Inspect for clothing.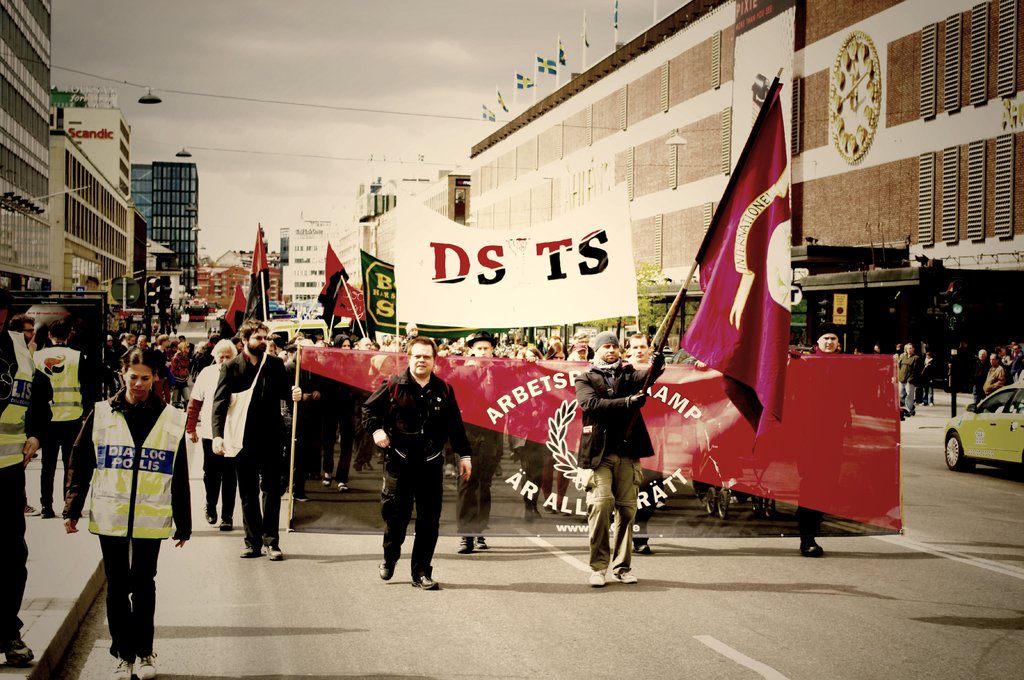
Inspection: box(927, 360, 938, 394).
